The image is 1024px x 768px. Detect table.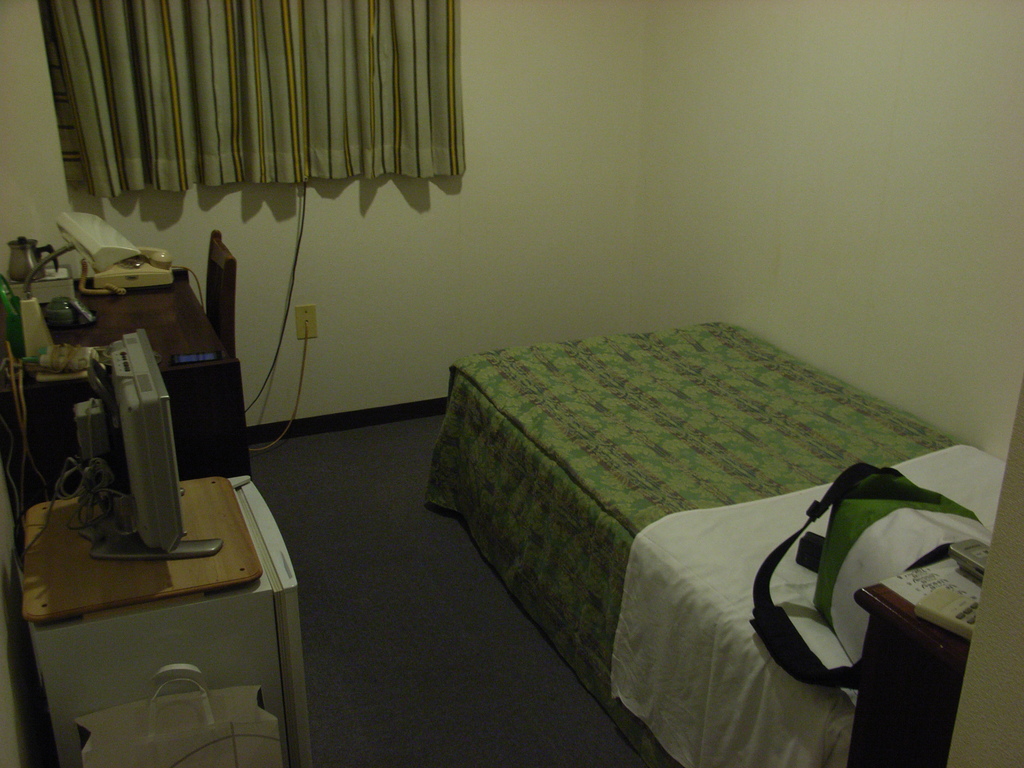
Detection: bbox=[21, 260, 253, 497].
